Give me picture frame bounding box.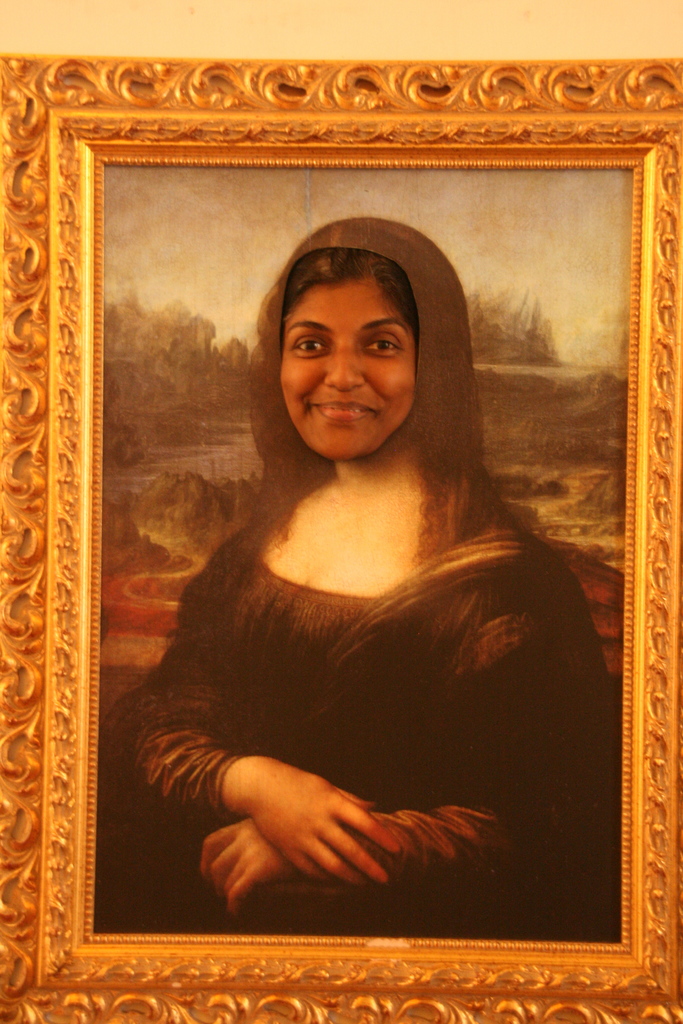
0 49 682 1023.
